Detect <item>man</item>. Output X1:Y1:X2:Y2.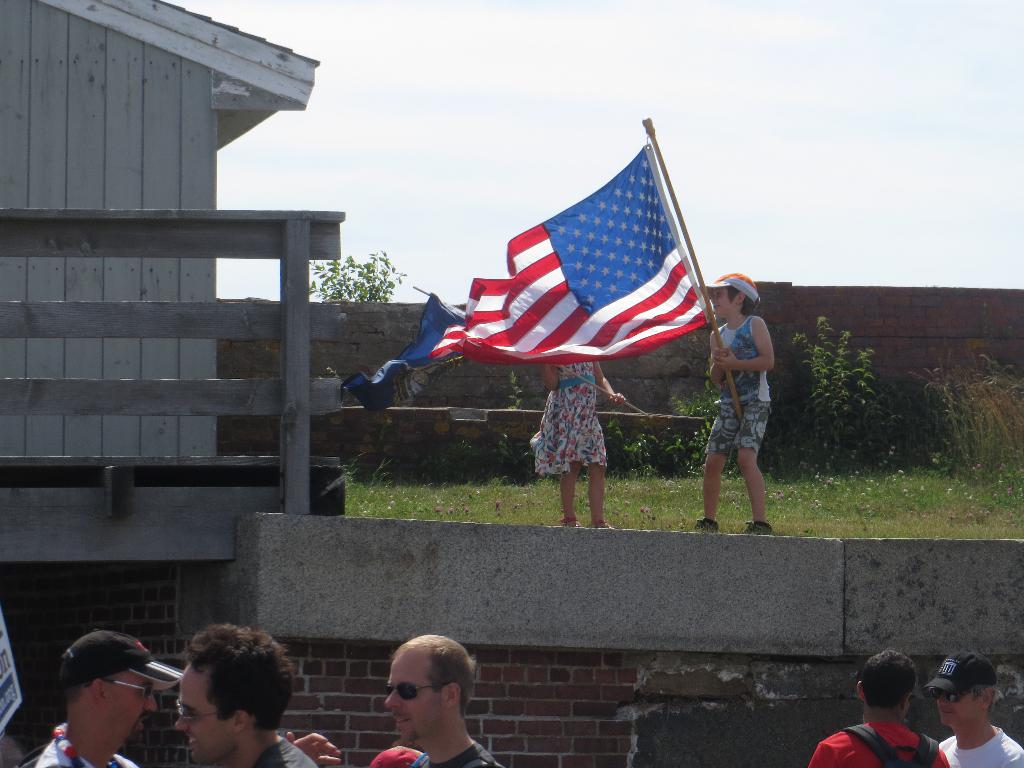
812:646:949:767.
